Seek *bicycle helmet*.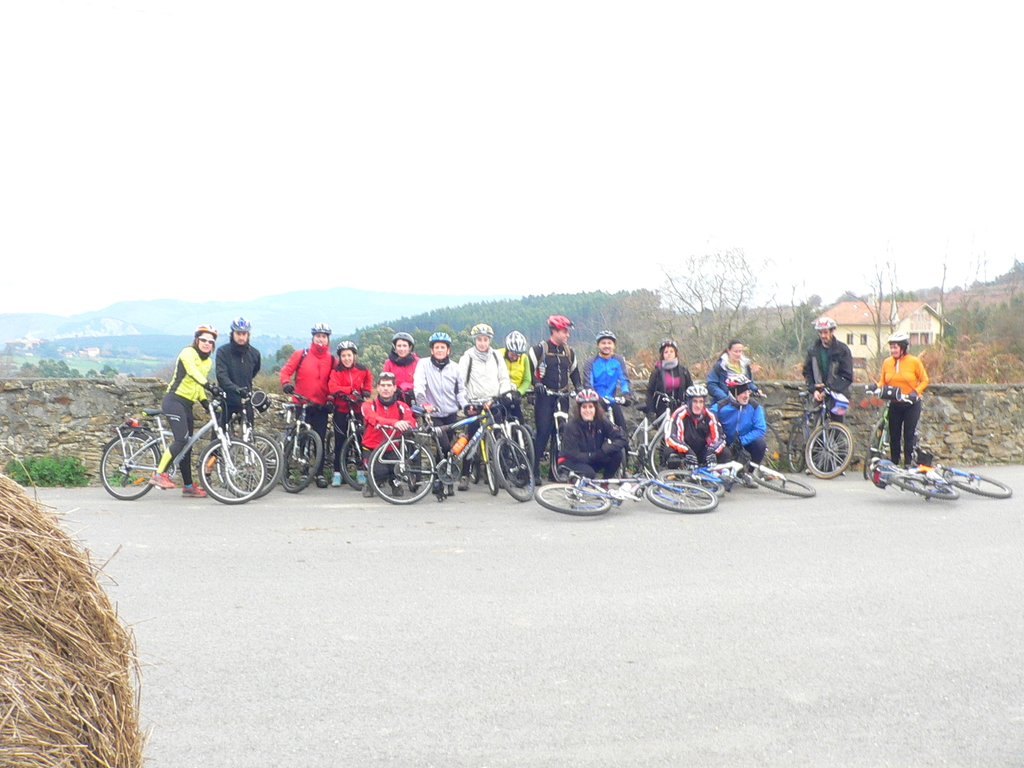
bbox=(685, 383, 707, 398).
